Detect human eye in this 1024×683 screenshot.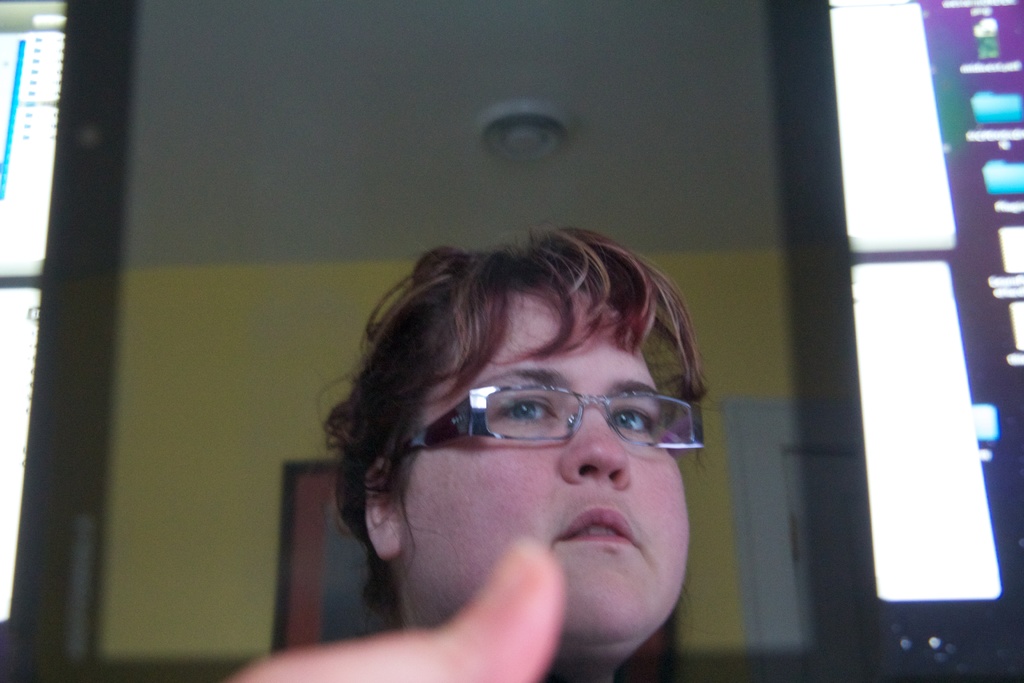
Detection: (606,404,656,442).
